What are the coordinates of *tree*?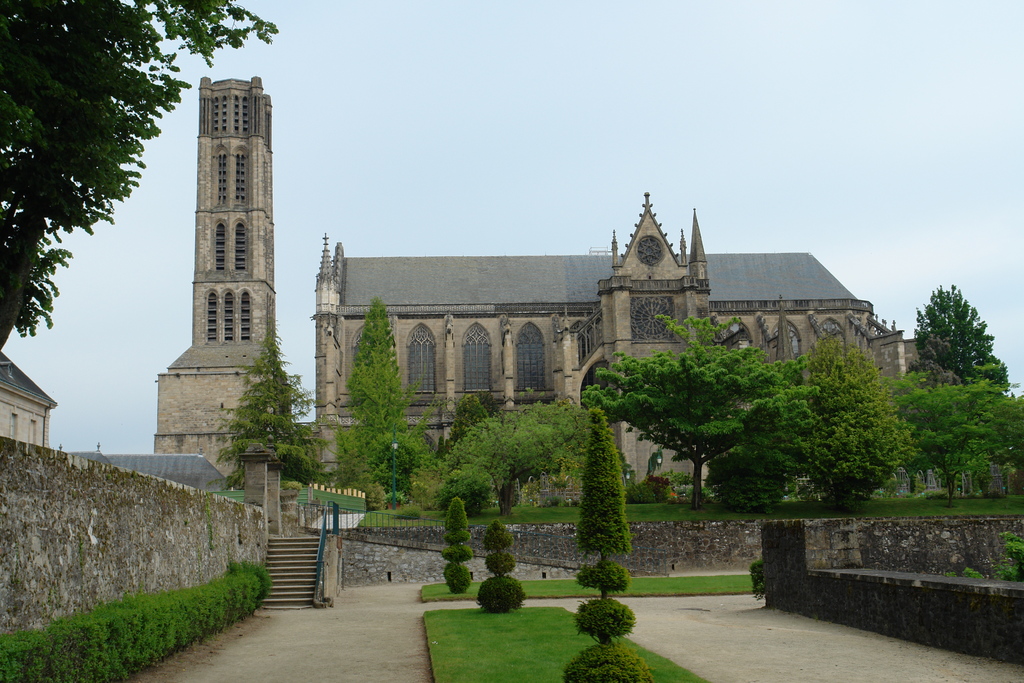
[205, 299, 330, 507].
